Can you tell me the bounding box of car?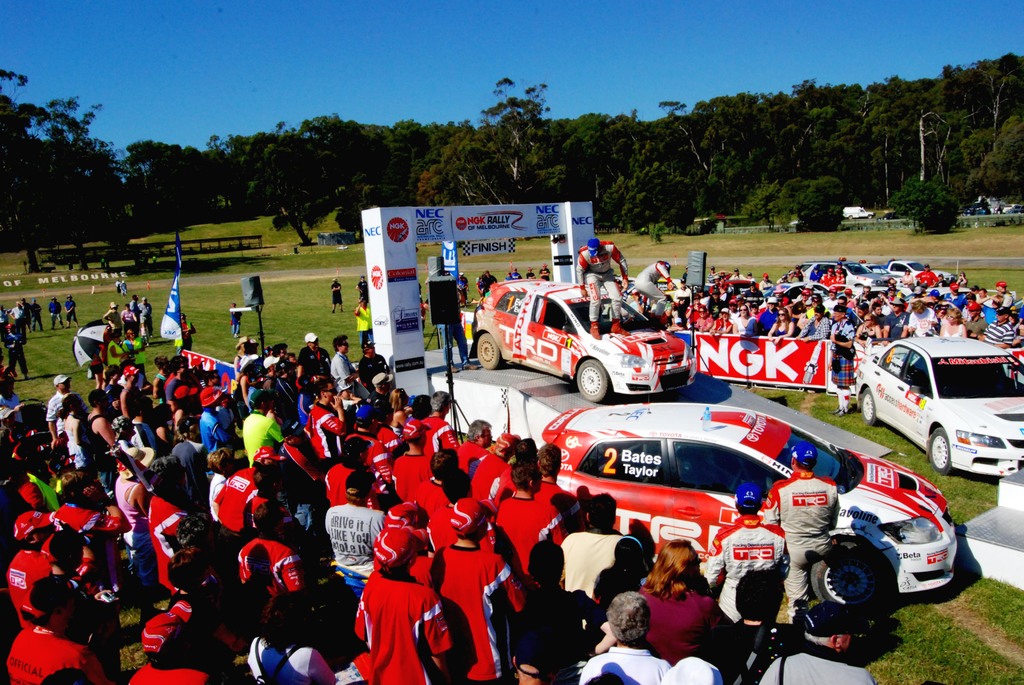
<region>877, 262, 952, 287</region>.
